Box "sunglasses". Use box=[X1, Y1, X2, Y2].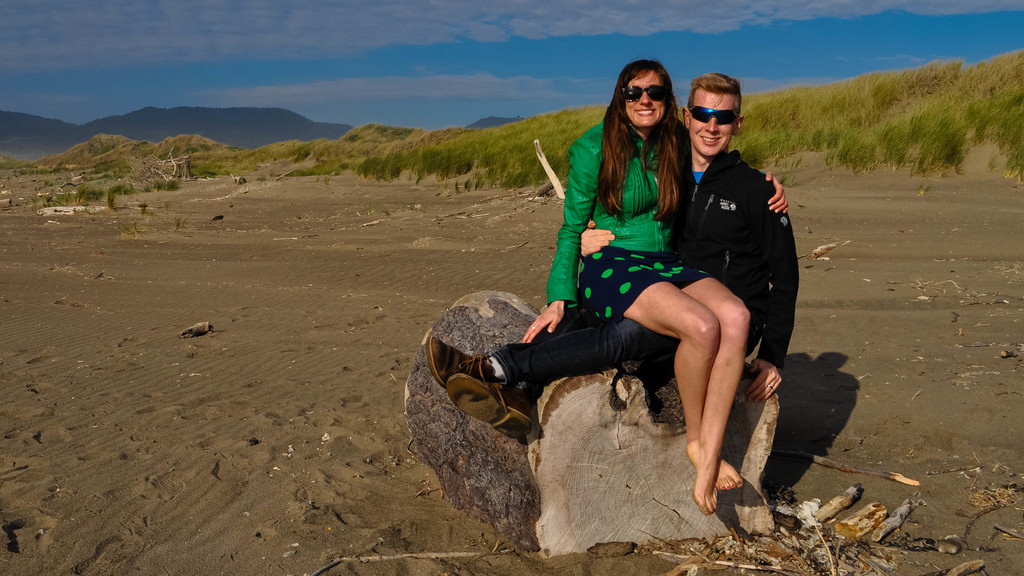
box=[686, 104, 740, 127].
